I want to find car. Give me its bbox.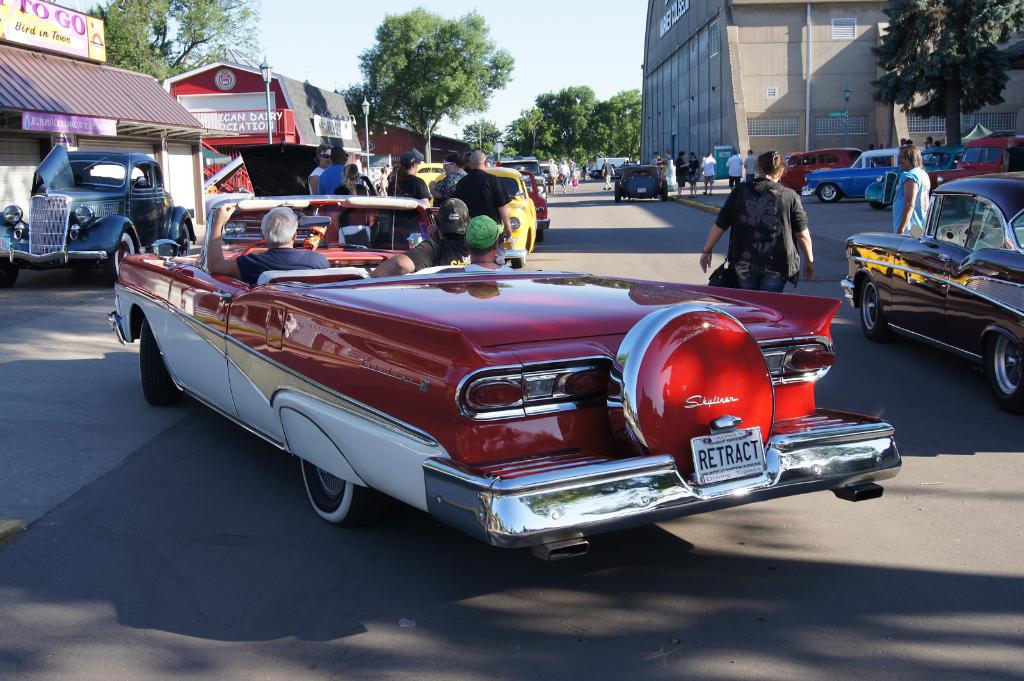
l=0, t=148, r=193, b=277.
